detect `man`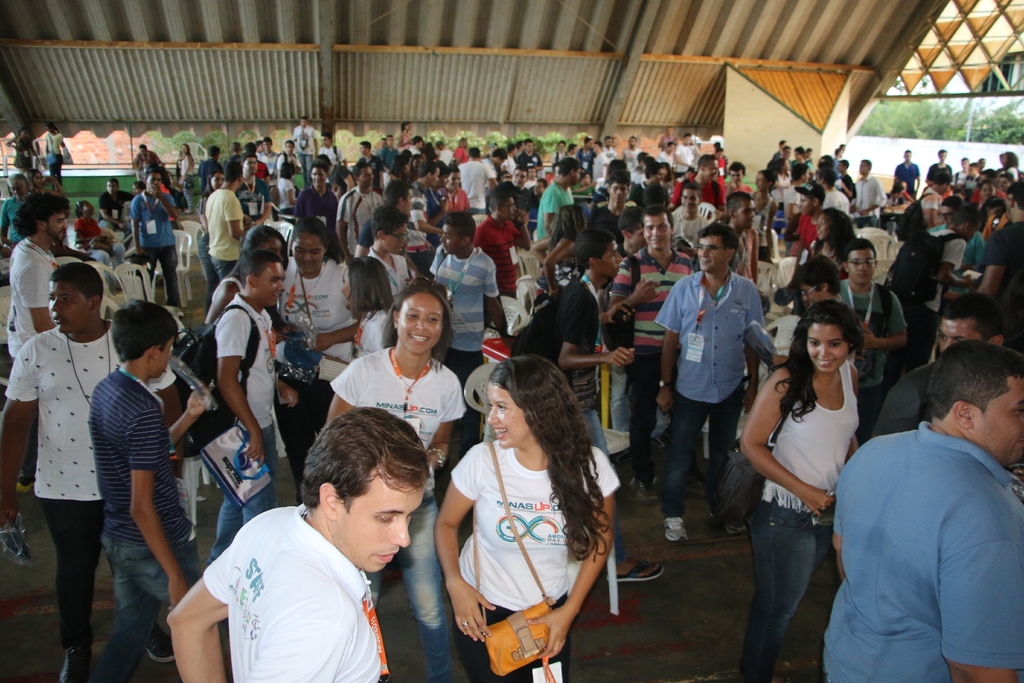
pyautogui.locateOnScreen(673, 184, 701, 242)
